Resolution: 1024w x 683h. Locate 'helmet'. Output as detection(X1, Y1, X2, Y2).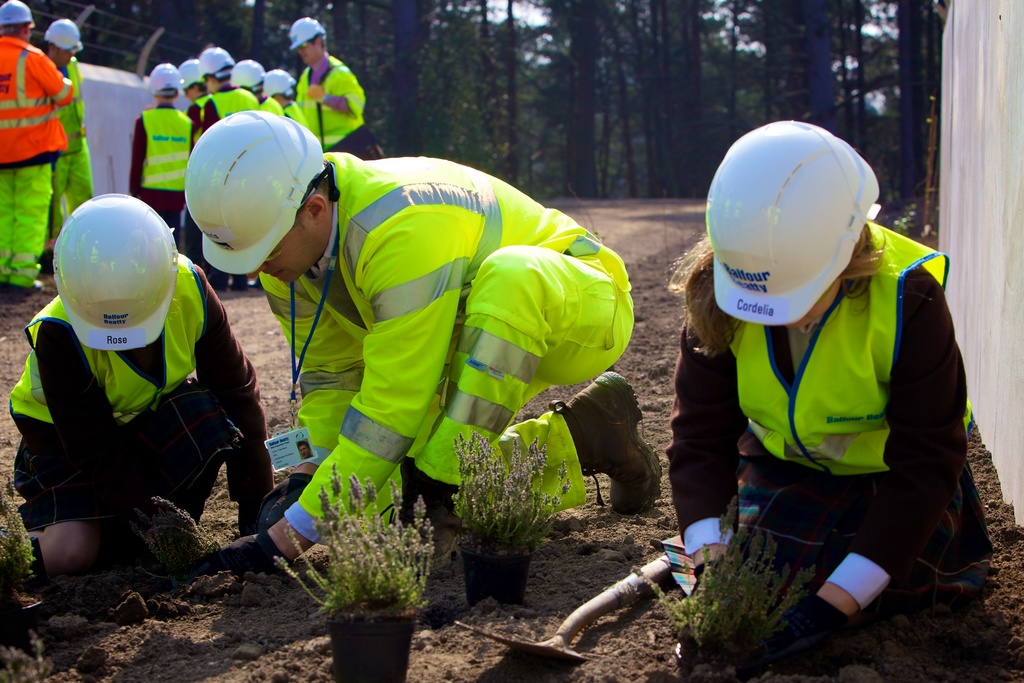
detection(138, 65, 178, 103).
